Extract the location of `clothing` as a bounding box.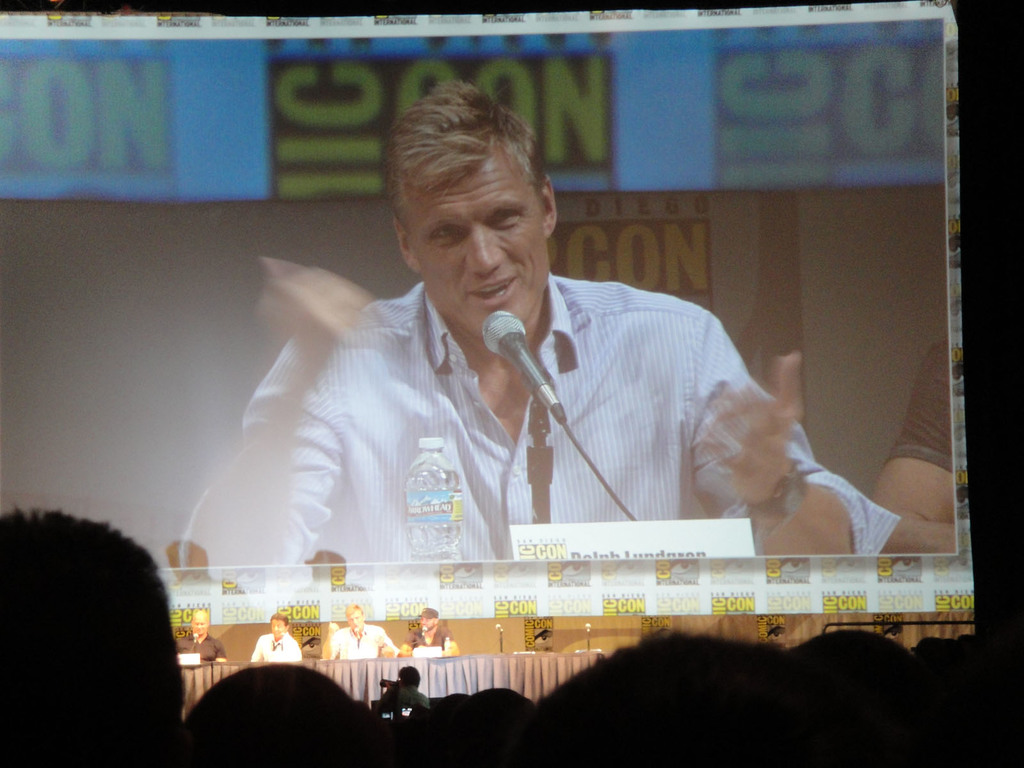
crop(178, 633, 223, 664).
